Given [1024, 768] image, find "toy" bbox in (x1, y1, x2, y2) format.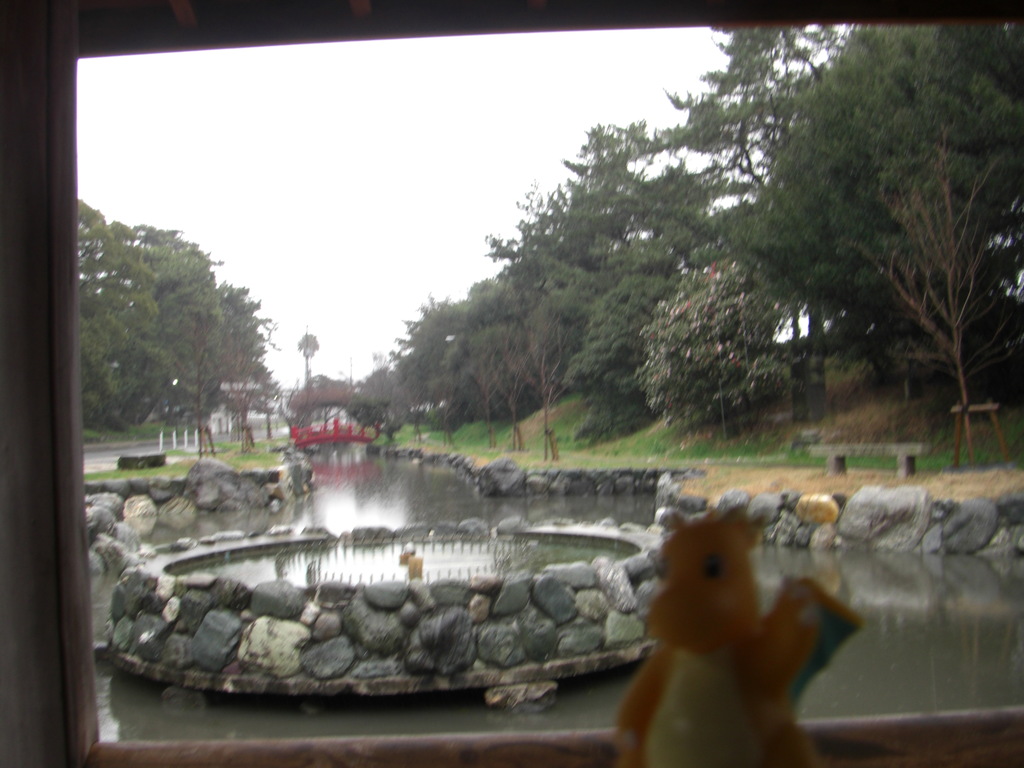
(394, 549, 432, 579).
